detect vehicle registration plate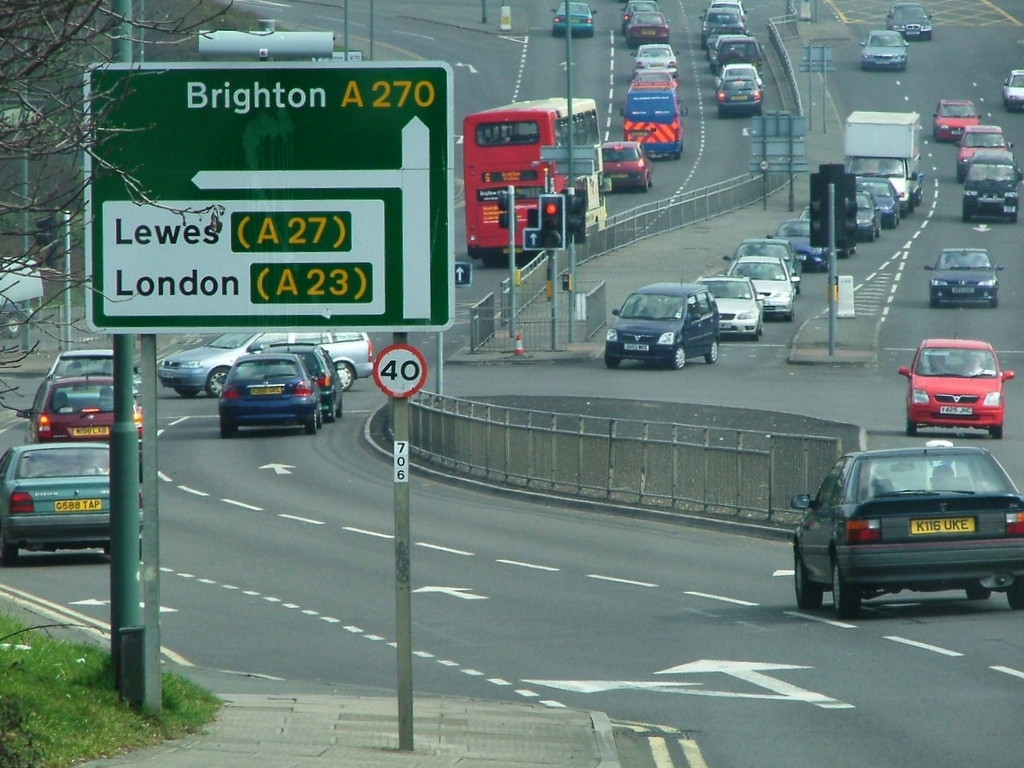
<box>55,497,101,510</box>
